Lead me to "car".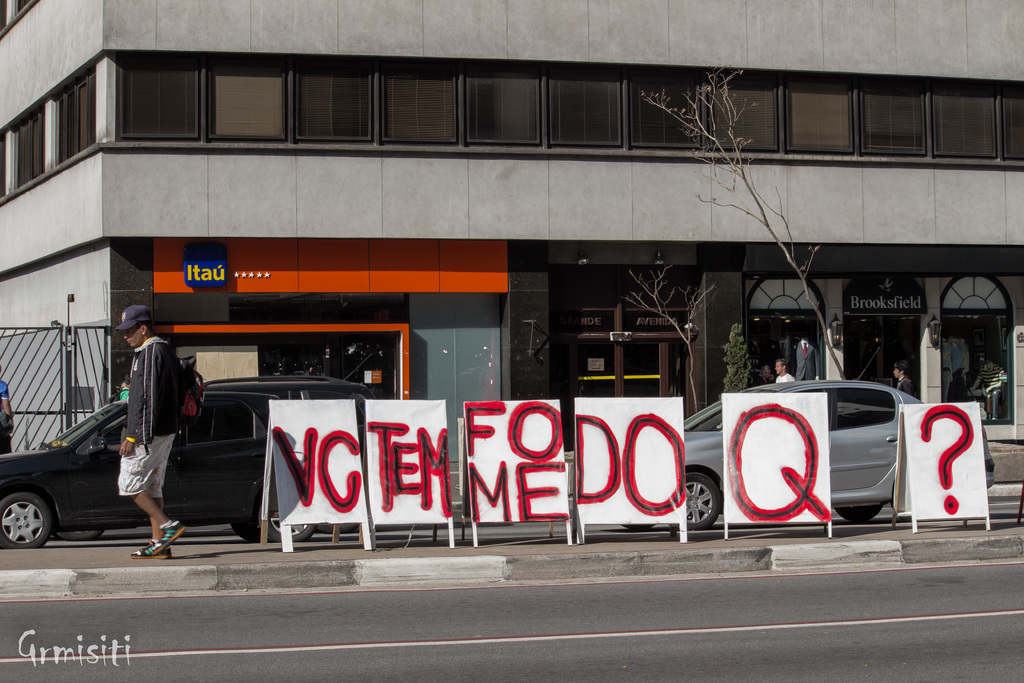
Lead to detection(565, 381, 995, 531).
